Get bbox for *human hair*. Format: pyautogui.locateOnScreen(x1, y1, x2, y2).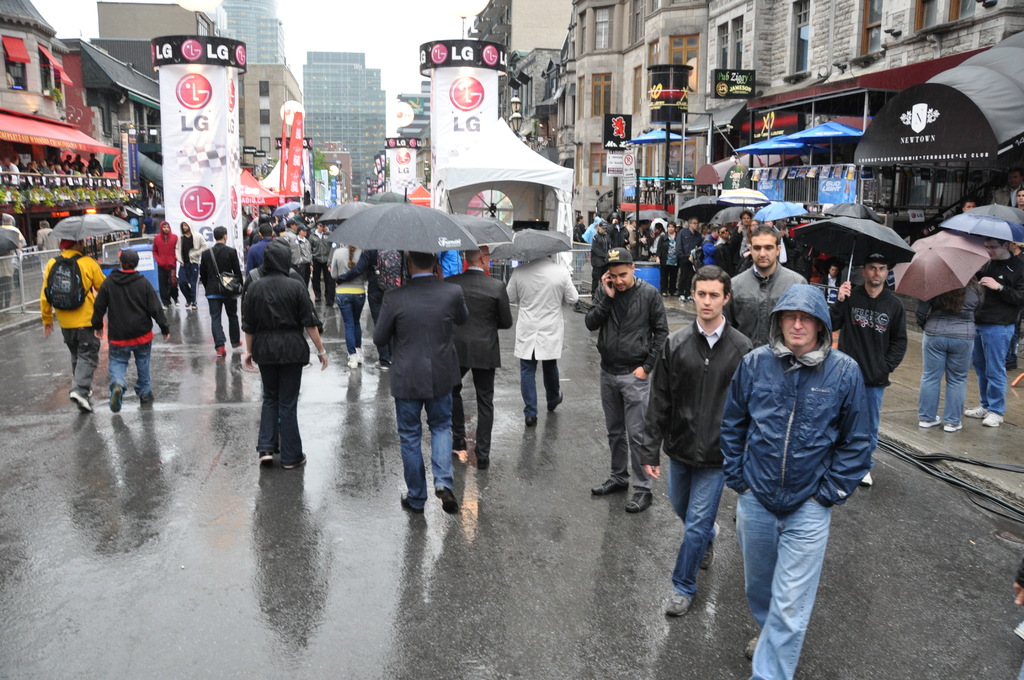
pyautogui.locateOnScreen(122, 250, 138, 266).
